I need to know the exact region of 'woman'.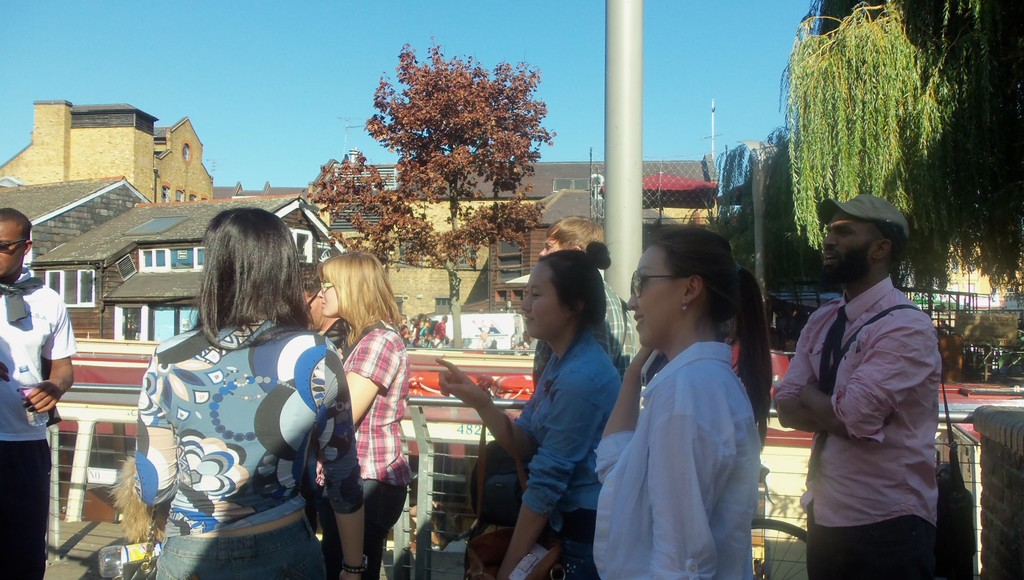
Region: pyautogui.locateOnScreen(317, 251, 415, 579).
